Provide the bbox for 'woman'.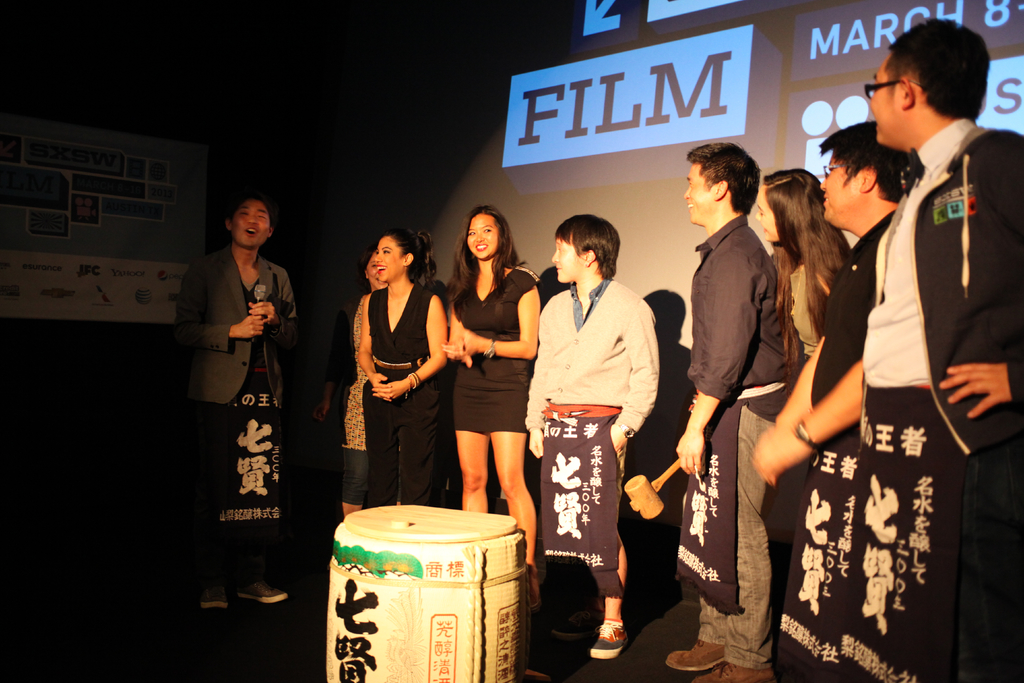
310 244 394 532.
